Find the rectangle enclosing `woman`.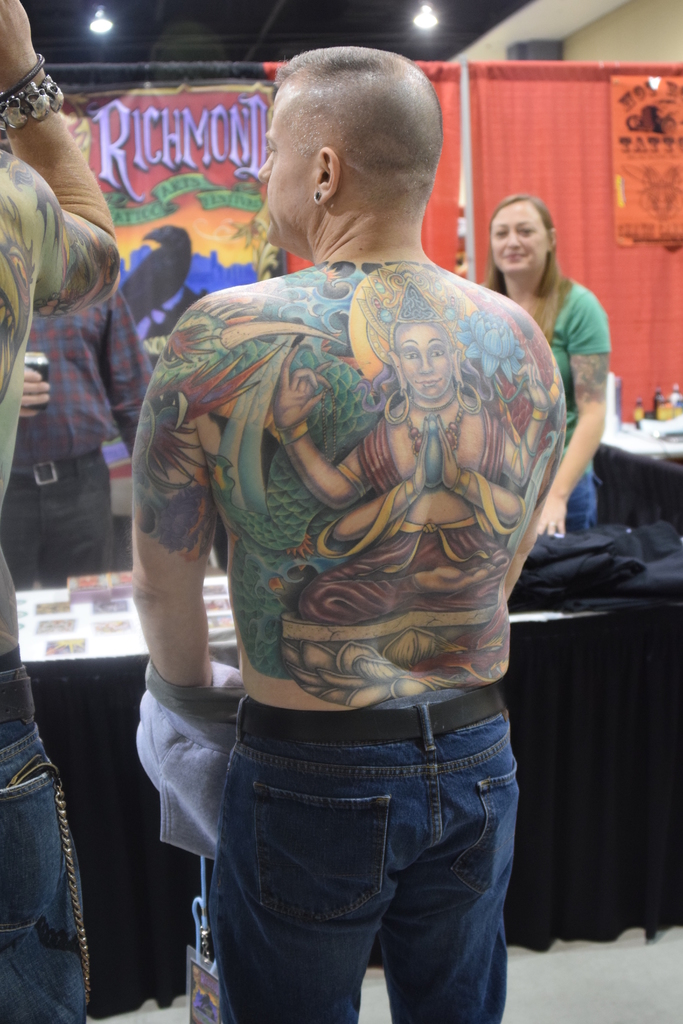
[490,180,633,434].
